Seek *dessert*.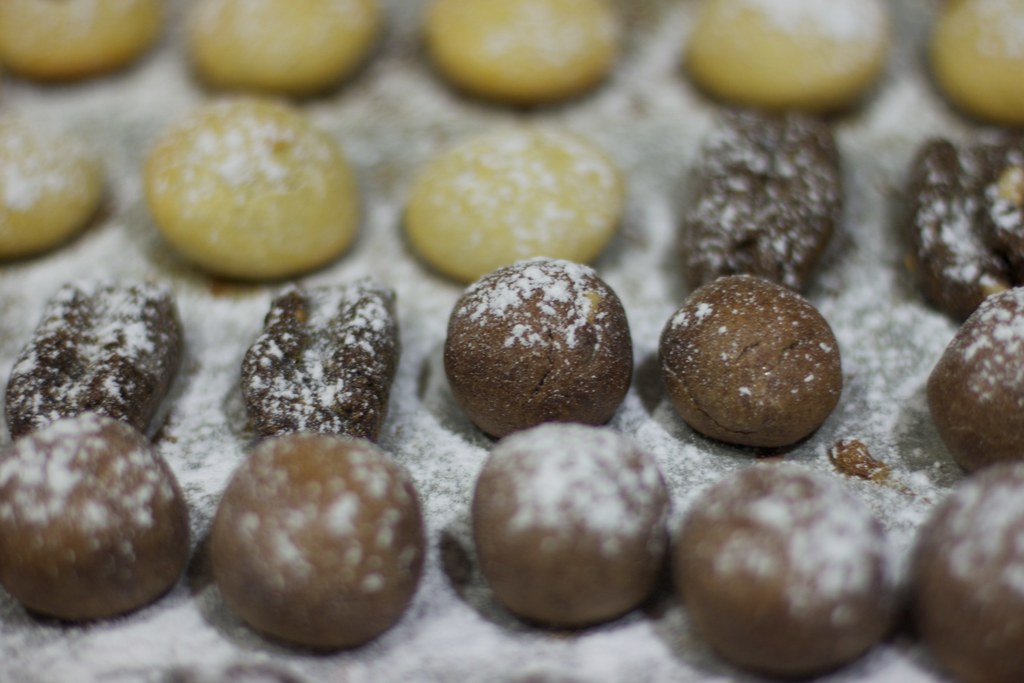
region(5, 0, 159, 78).
